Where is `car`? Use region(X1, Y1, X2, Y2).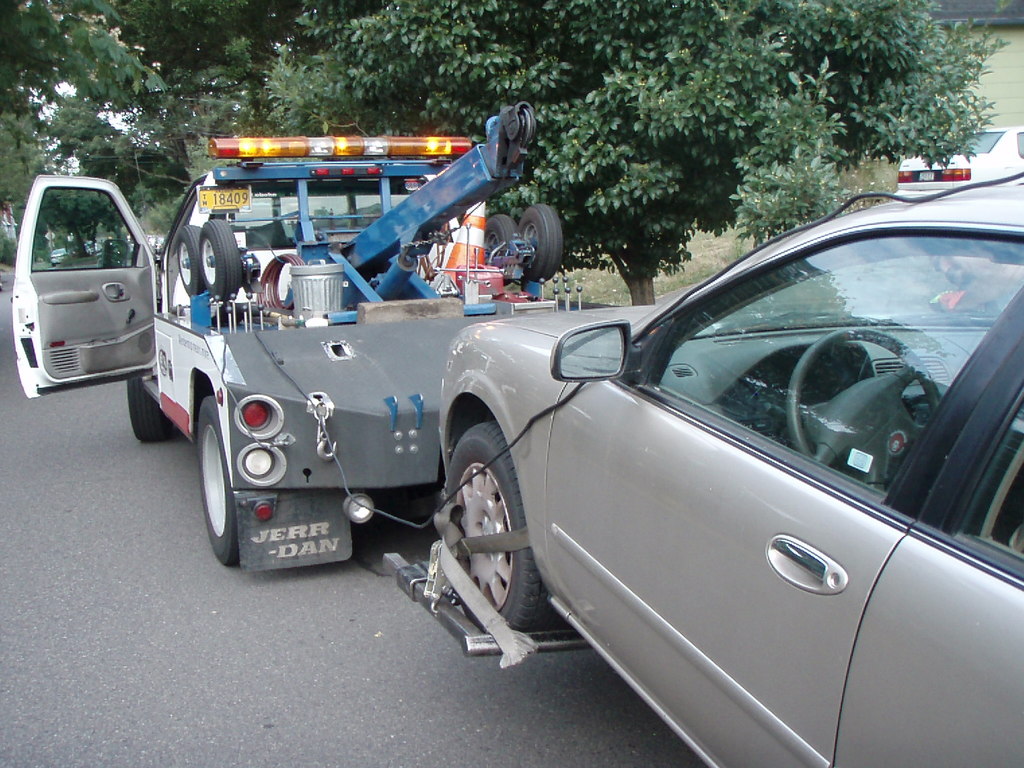
region(50, 248, 65, 264).
